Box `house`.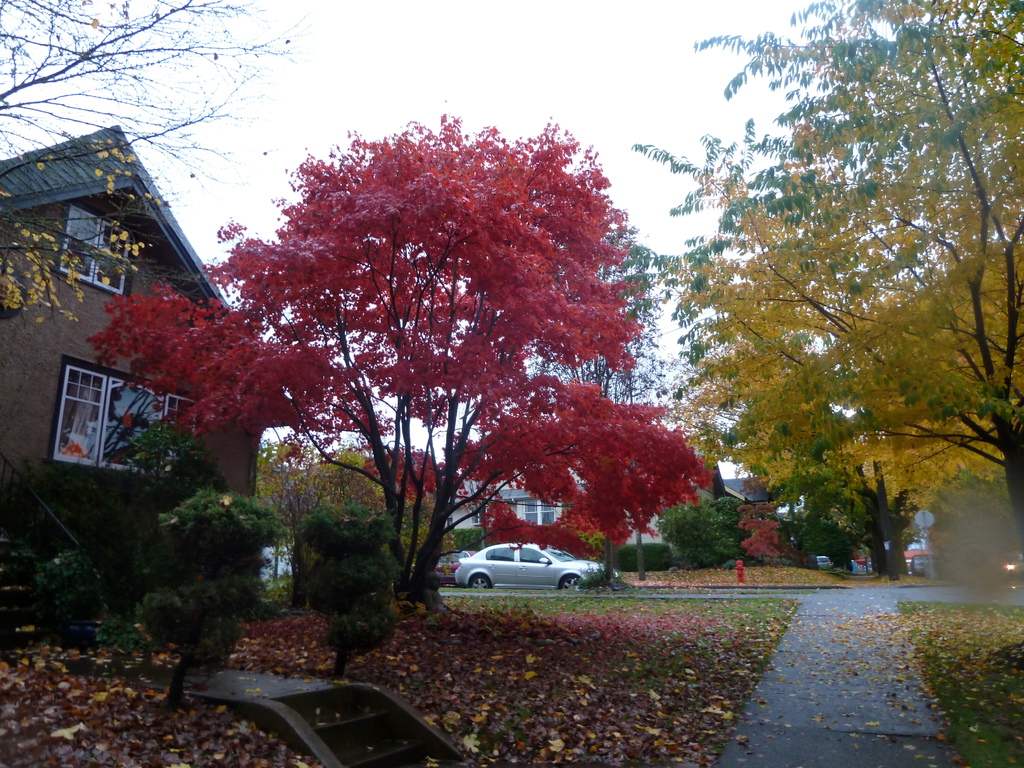
locate(0, 121, 259, 648).
